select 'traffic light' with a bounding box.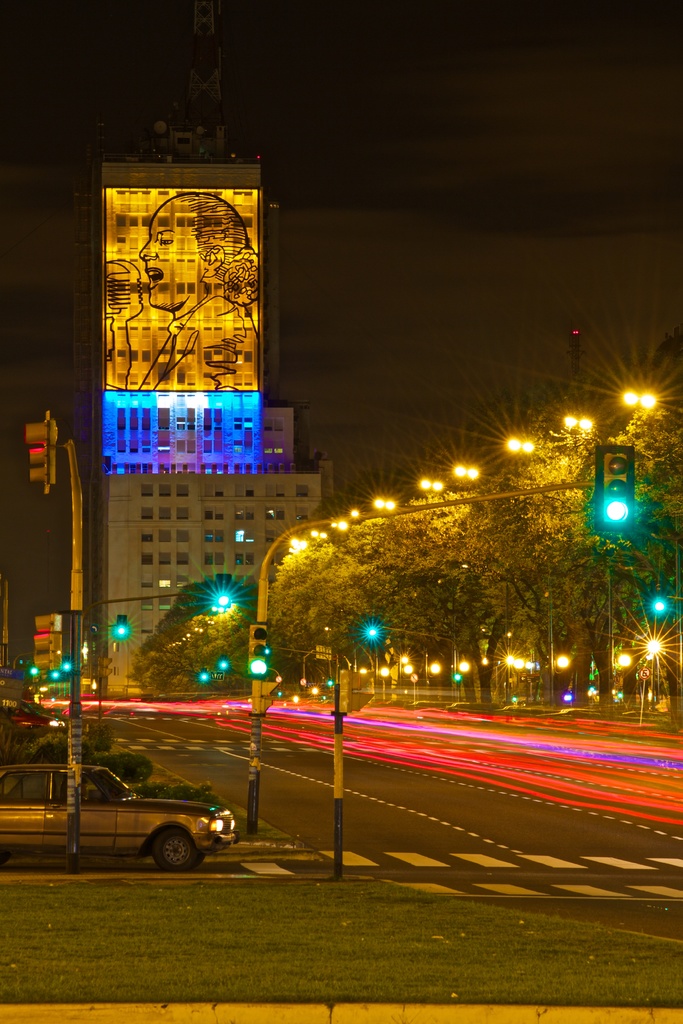
(x1=593, y1=443, x2=634, y2=534).
